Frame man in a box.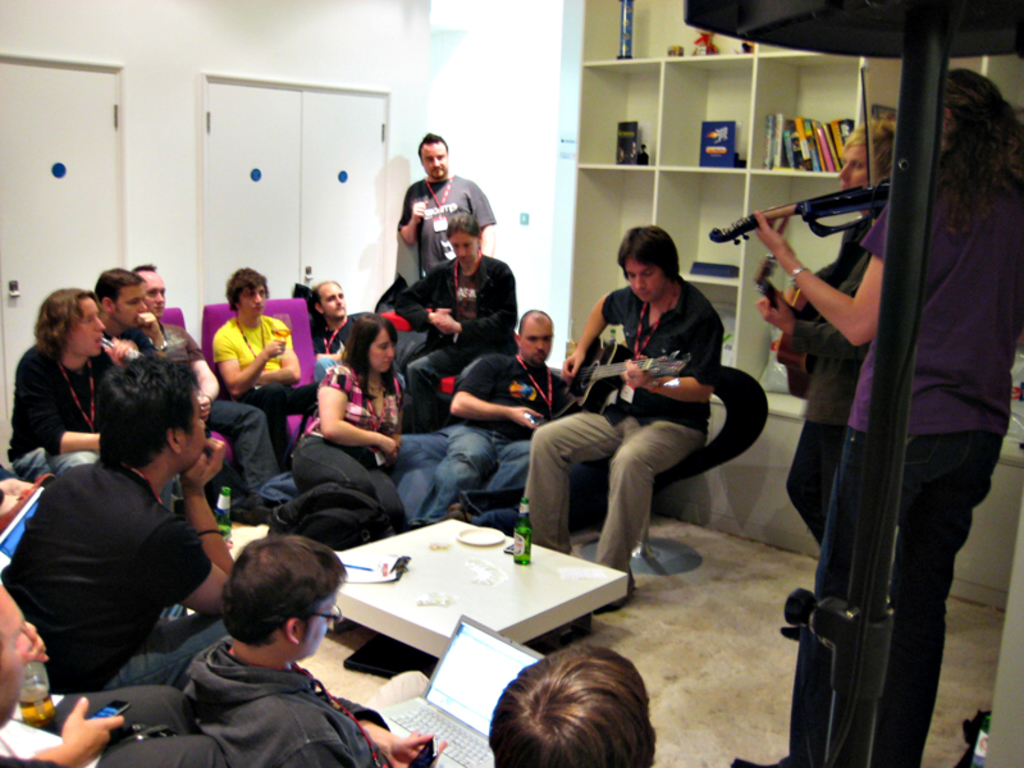
442/306/584/521.
